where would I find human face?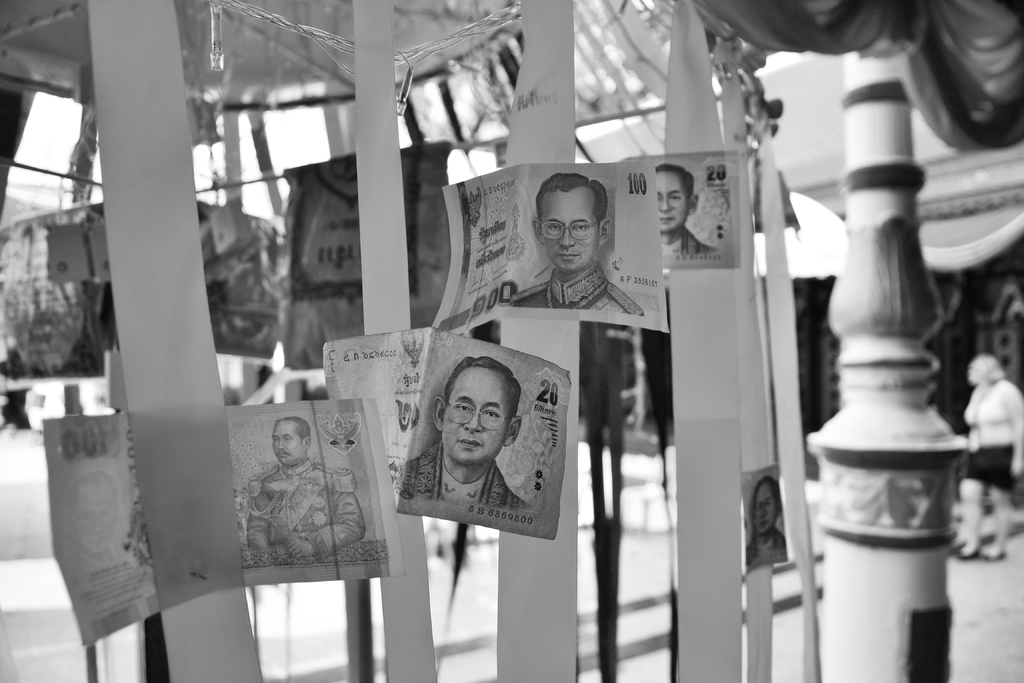
At 540:189:596:268.
